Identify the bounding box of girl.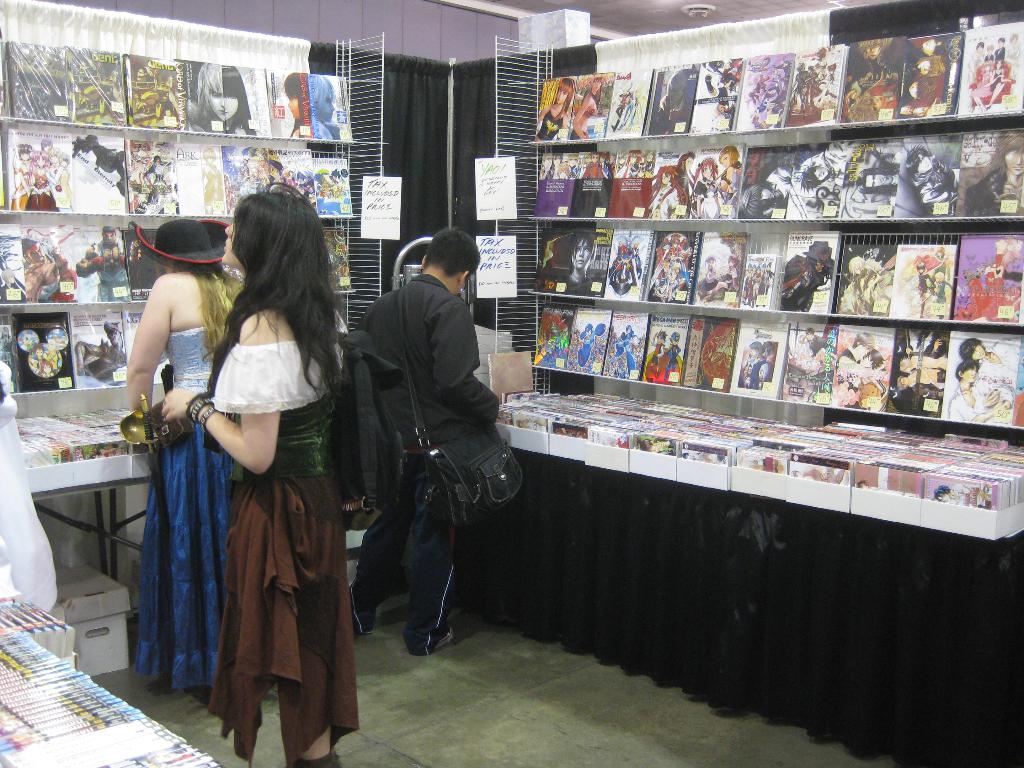
[540,155,552,180].
